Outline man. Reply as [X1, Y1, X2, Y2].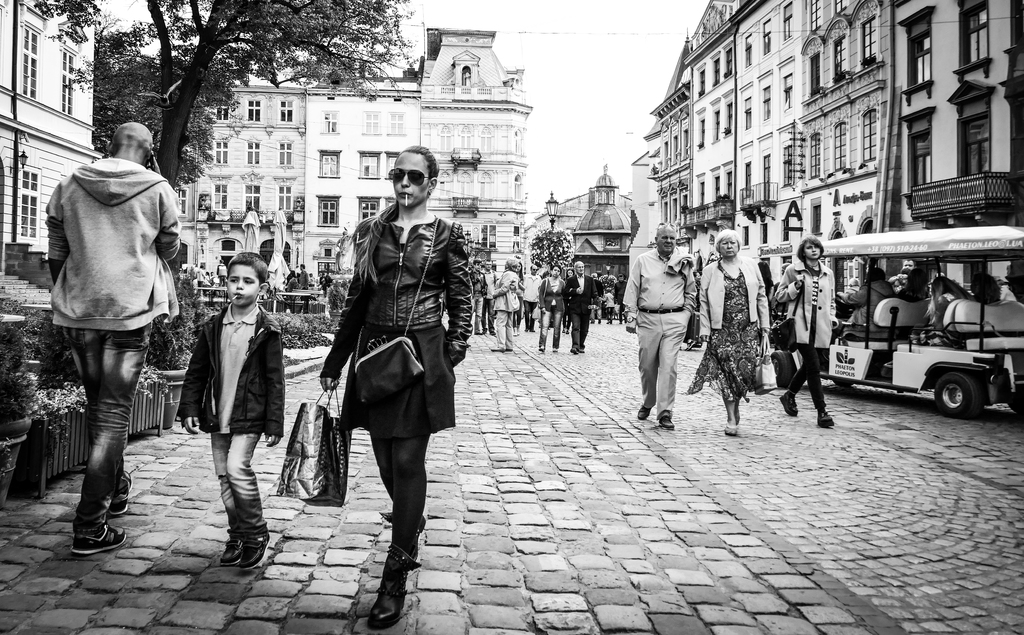
[193, 264, 206, 296].
